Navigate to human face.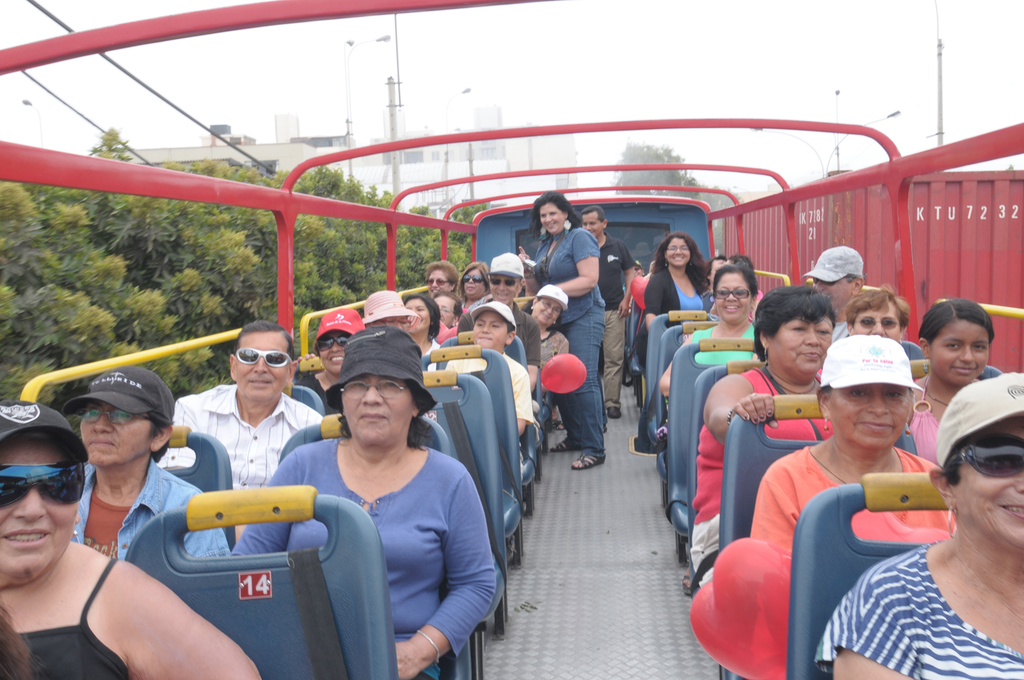
Navigation target: 829,383,910,449.
